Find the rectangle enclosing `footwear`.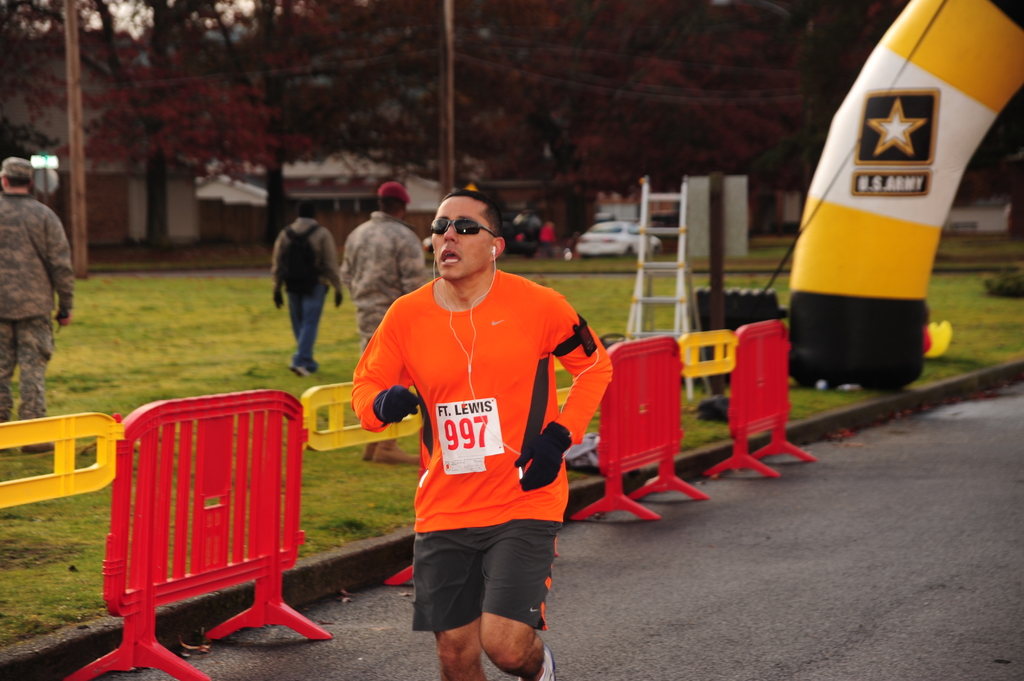
(left=365, top=445, right=381, bottom=459).
